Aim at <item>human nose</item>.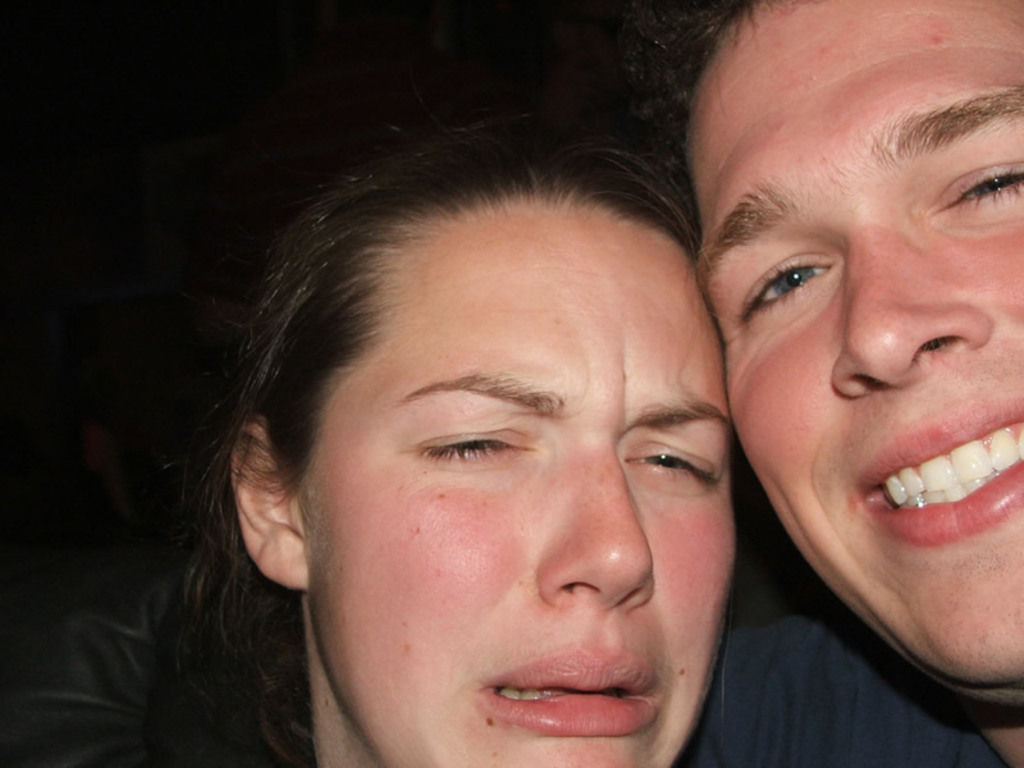
Aimed at [828,220,997,399].
